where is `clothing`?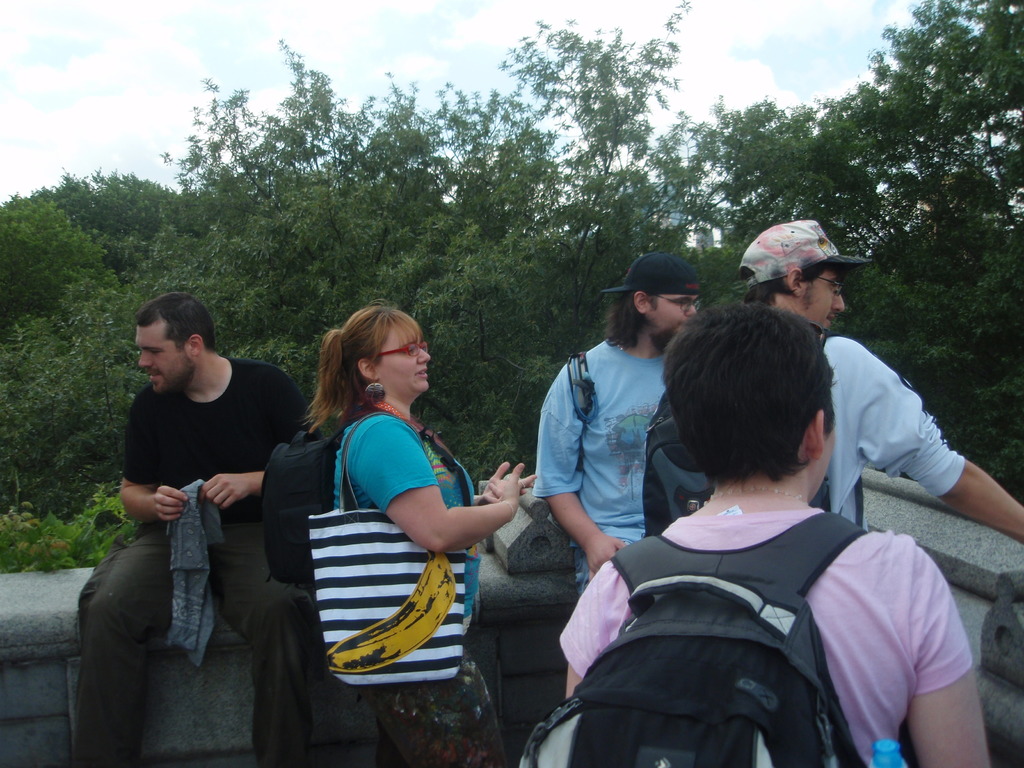
box=[300, 399, 513, 767].
